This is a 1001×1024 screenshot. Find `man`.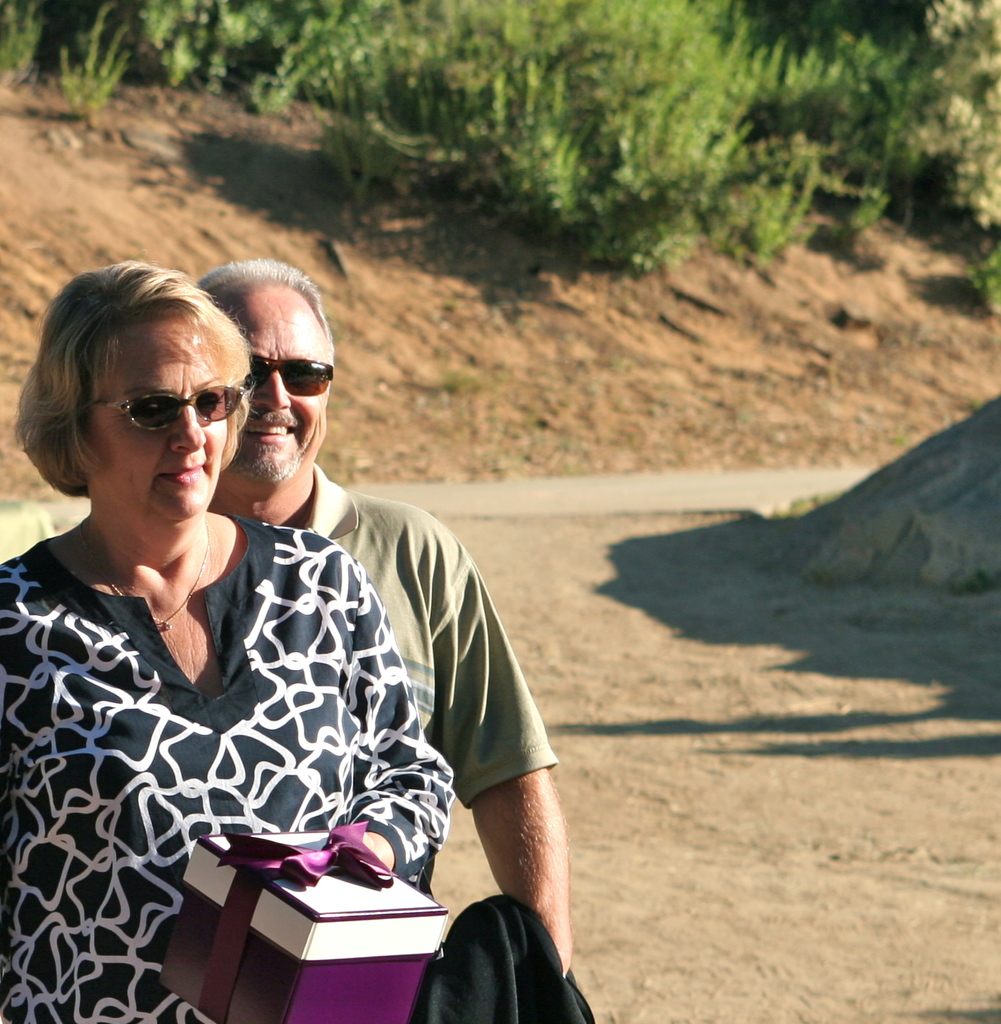
Bounding box: [left=190, top=254, right=595, bottom=1023].
